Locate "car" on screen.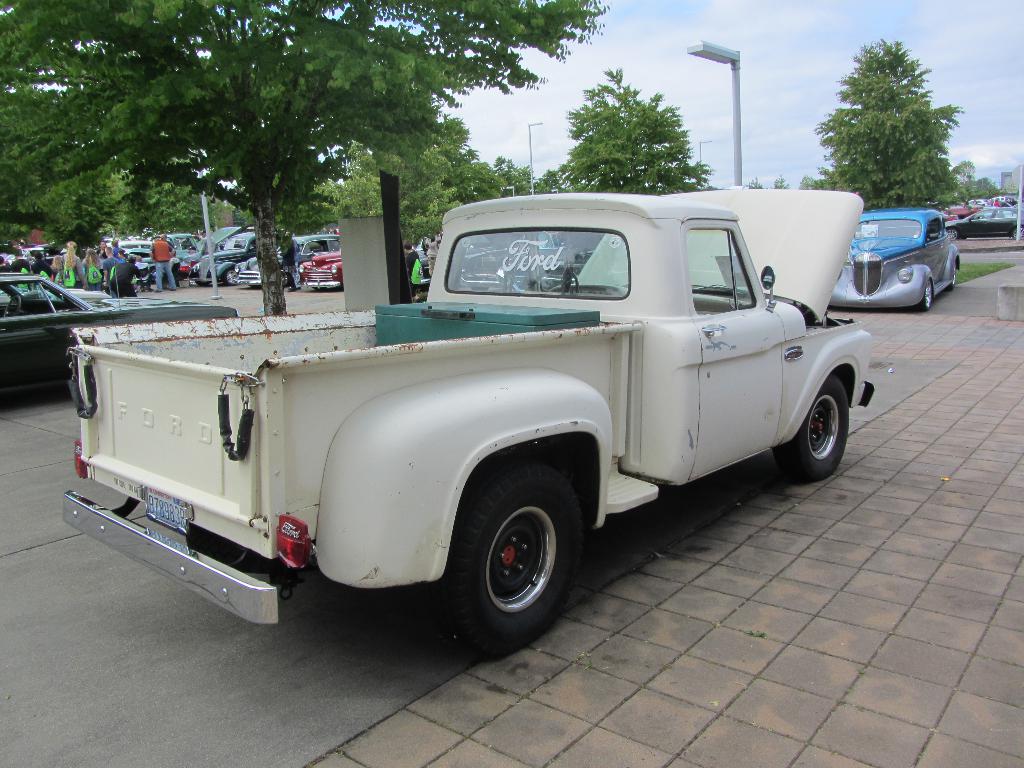
On screen at 828, 208, 964, 312.
